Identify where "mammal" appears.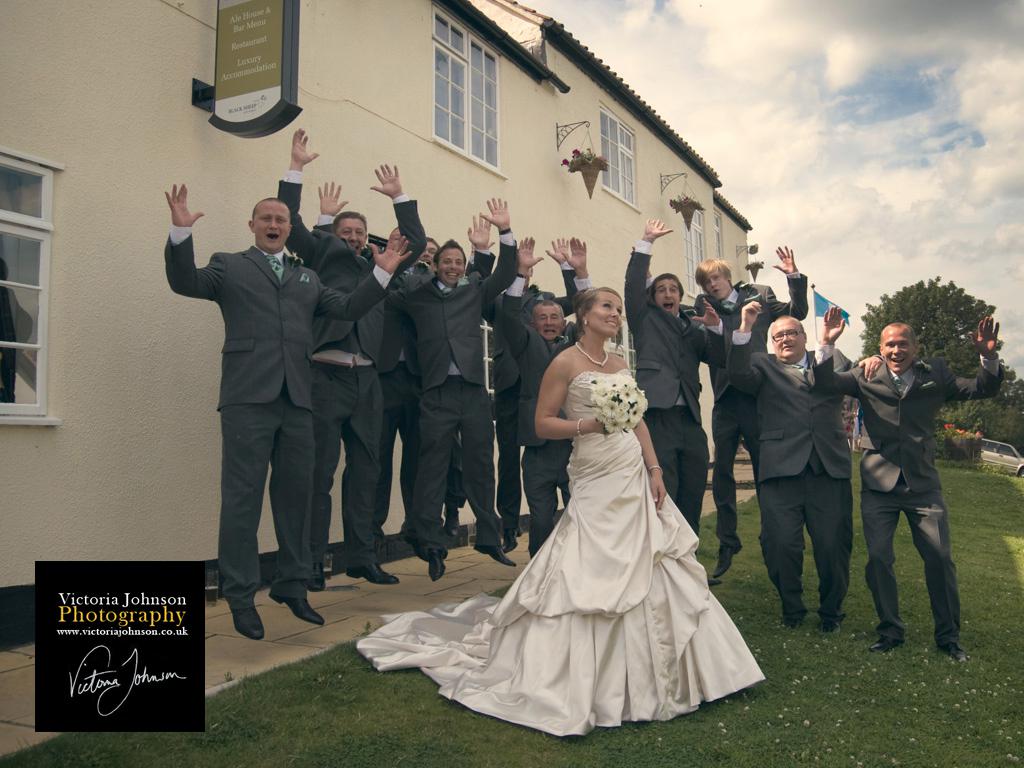
Appears at [x1=681, y1=256, x2=809, y2=576].
